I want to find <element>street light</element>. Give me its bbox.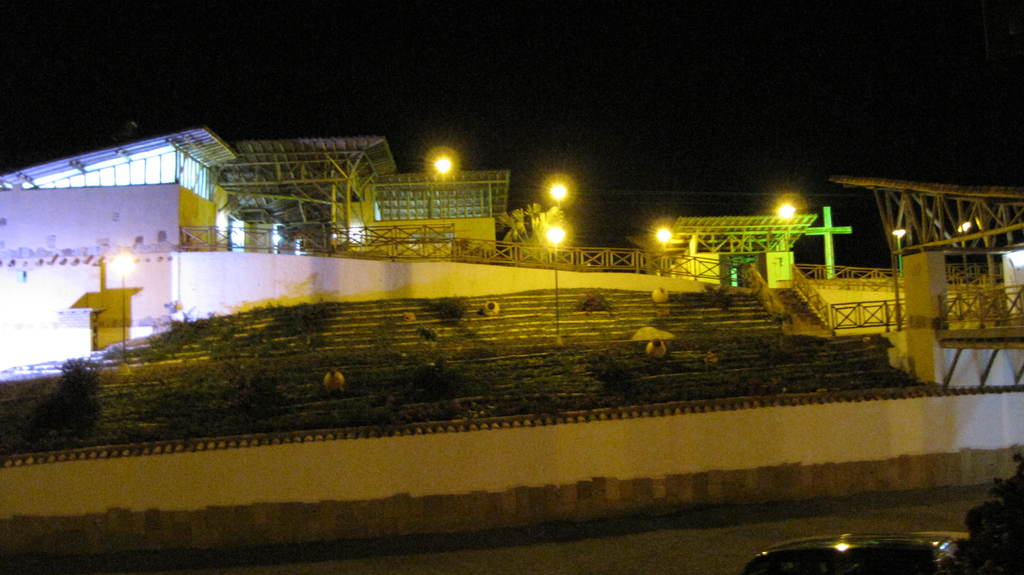
{"left": 430, "top": 146, "right": 458, "bottom": 175}.
